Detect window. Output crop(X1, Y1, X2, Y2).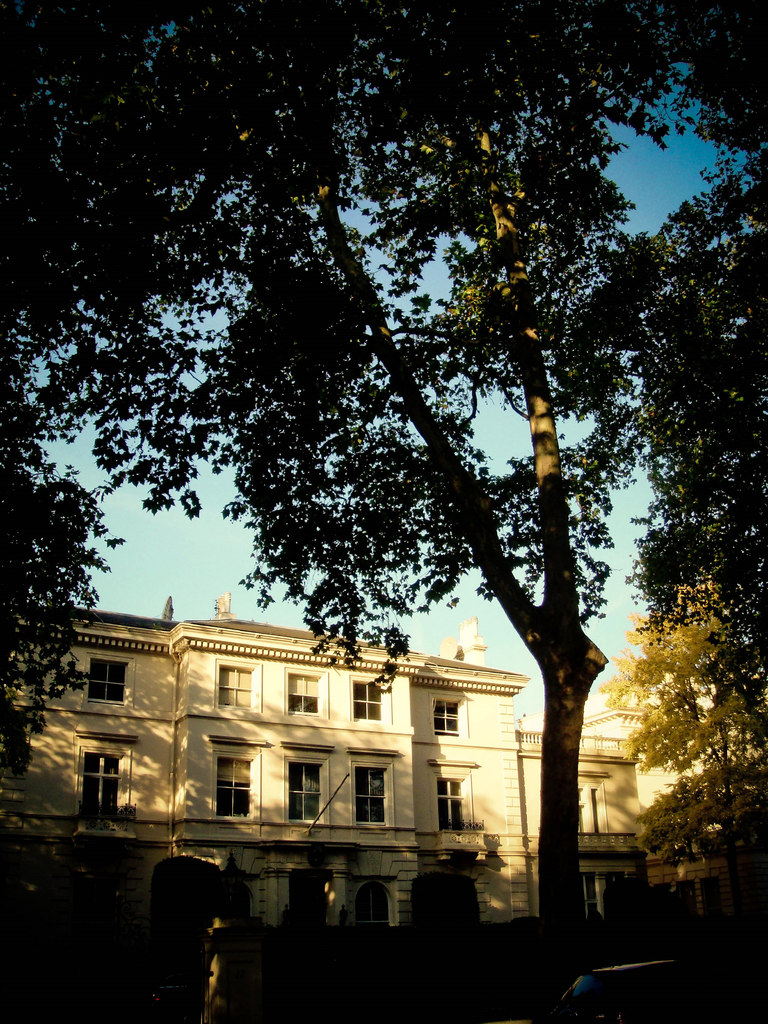
crop(580, 788, 611, 832).
